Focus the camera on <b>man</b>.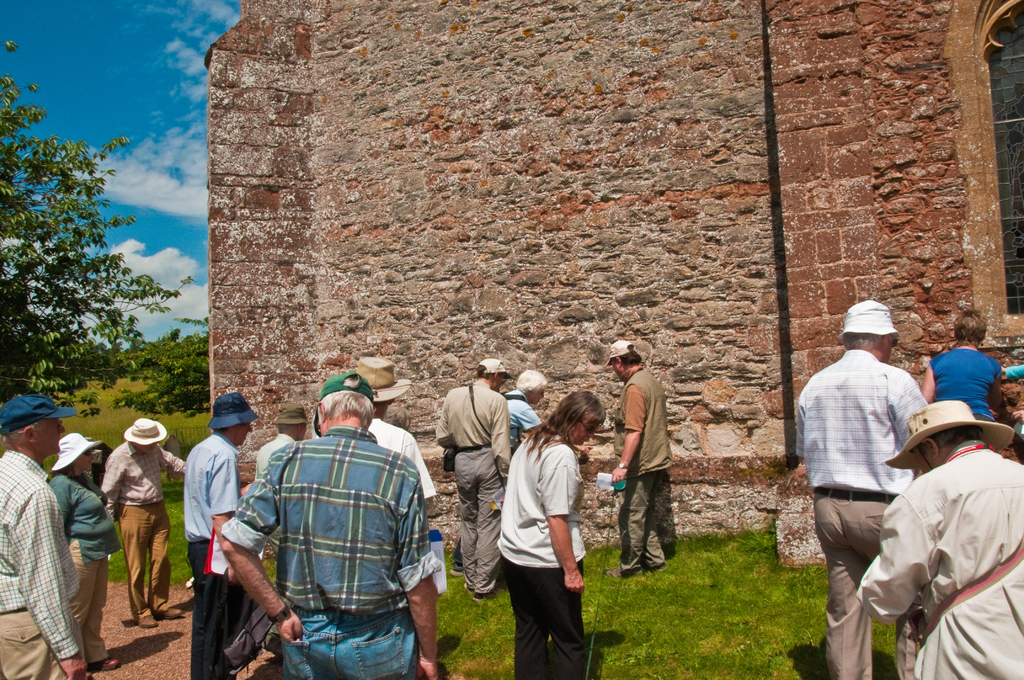
Focus region: {"x1": 434, "y1": 359, "x2": 509, "y2": 605}.
